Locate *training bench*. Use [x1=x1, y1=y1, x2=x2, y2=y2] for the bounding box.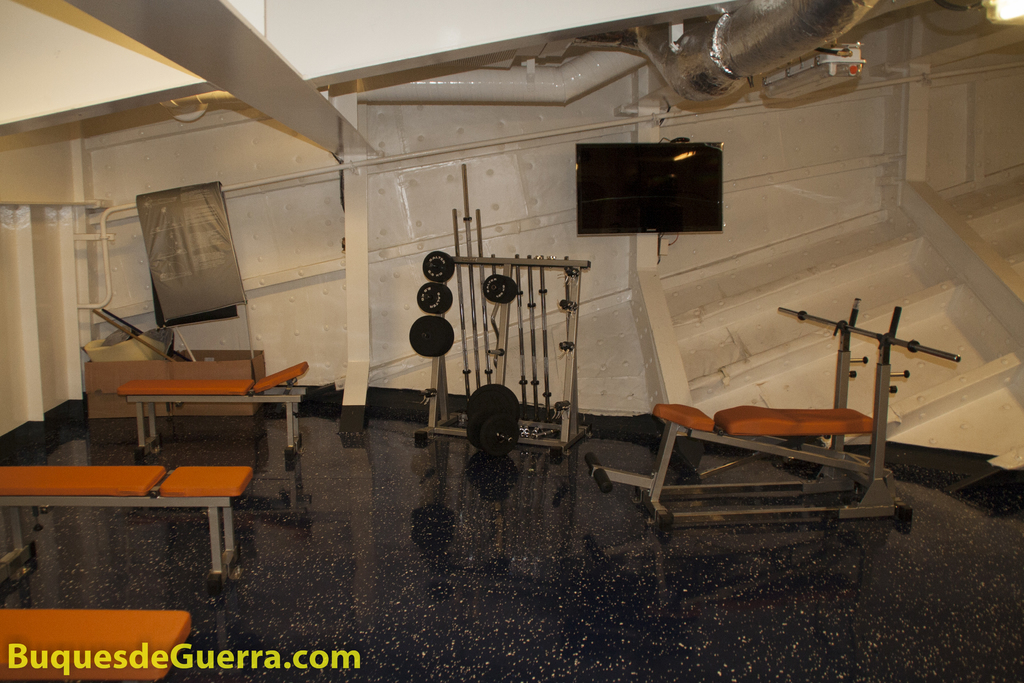
[x1=0, y1=605, x2=194, y2=682].
